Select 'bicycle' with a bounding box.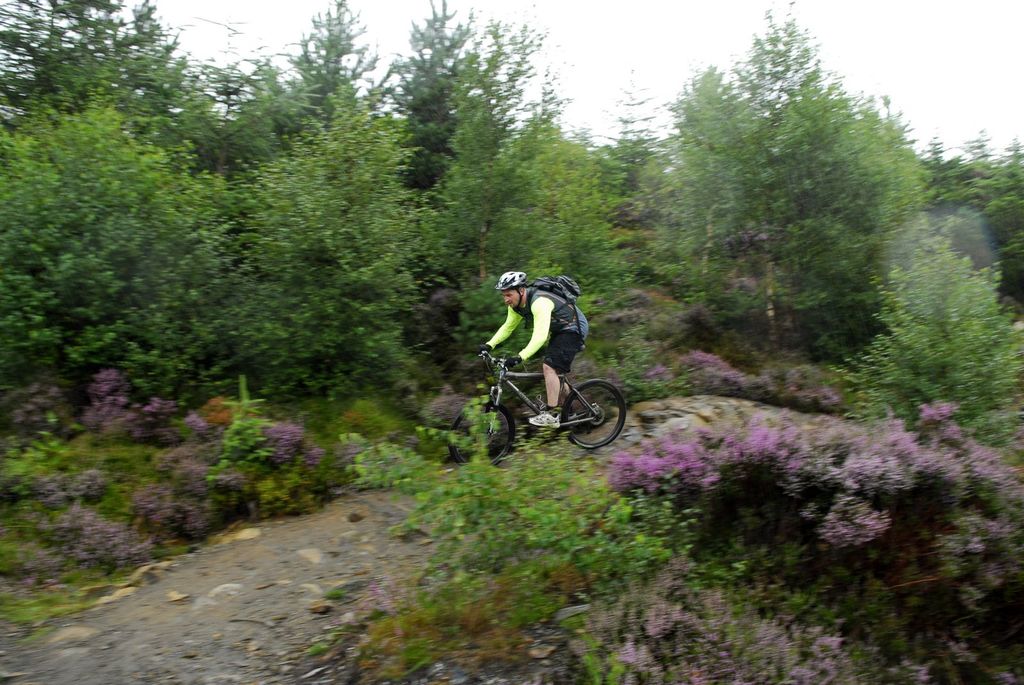
465, 334, 634, 461.
